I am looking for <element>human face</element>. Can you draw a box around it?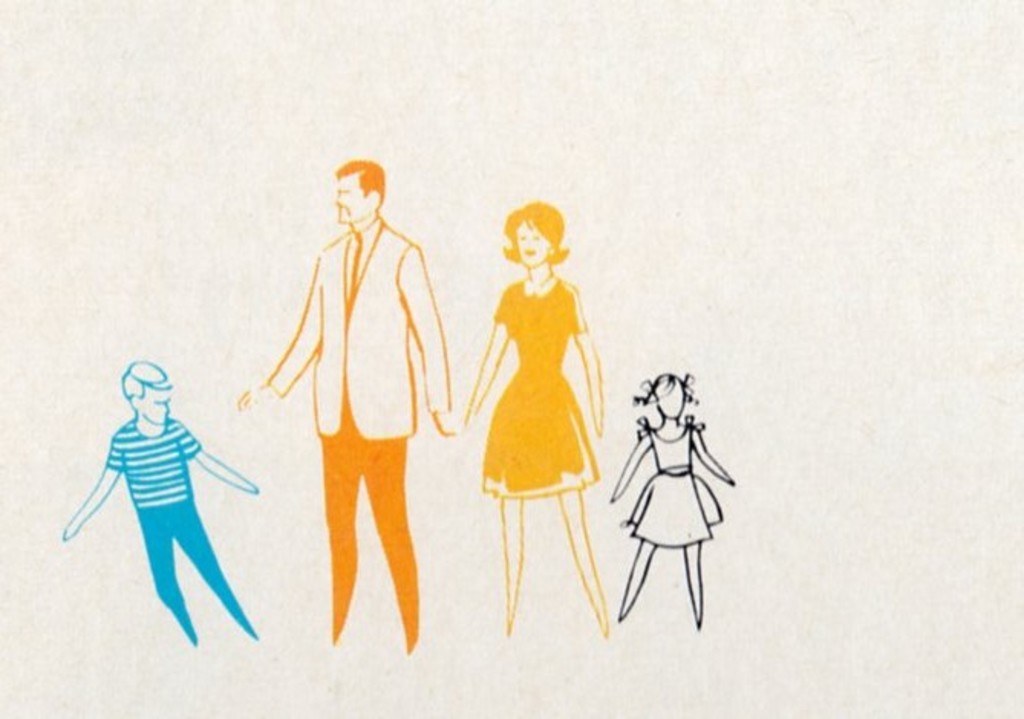
Sure, the bounding box is BBox(331, 167, 369, 222).
